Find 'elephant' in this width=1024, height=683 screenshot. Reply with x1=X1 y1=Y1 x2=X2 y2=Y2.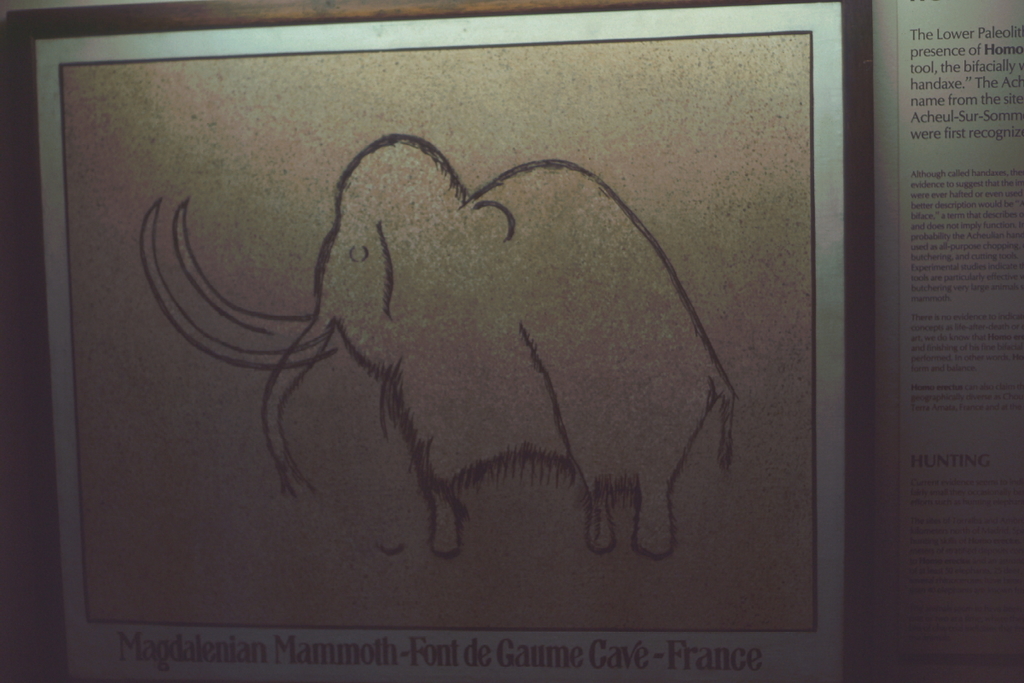
x1=135 y1=131 x2=737 y2=558.
